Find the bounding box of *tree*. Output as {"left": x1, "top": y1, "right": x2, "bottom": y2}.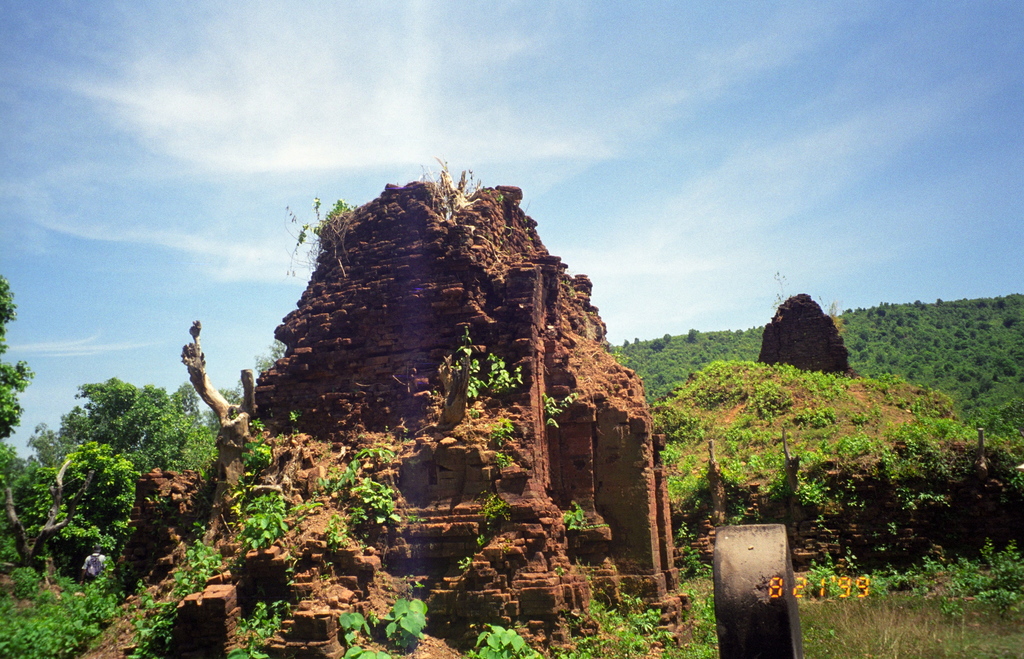
{"left": 0, "top": 274, "right": 36, "bottom": 448}.
